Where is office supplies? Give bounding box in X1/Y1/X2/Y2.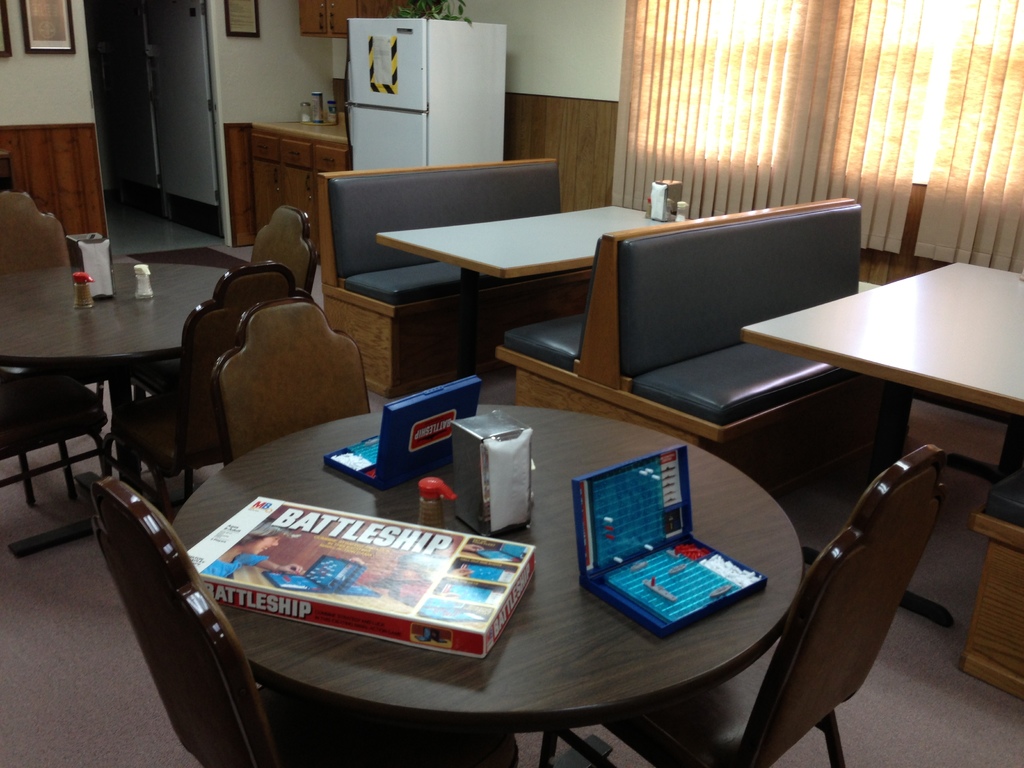
3/365/109/484.
